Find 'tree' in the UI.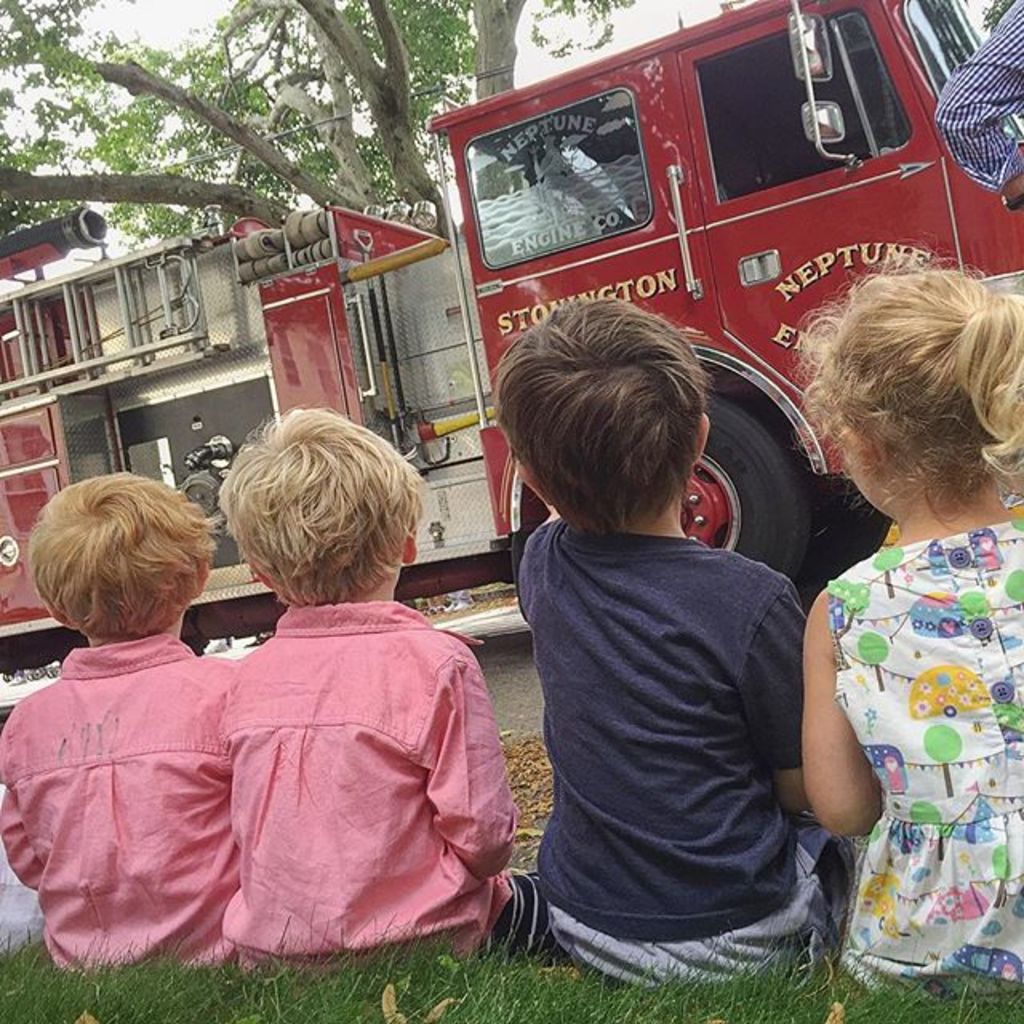
UI element at left=0, top=0, right=530, bottom=238.
